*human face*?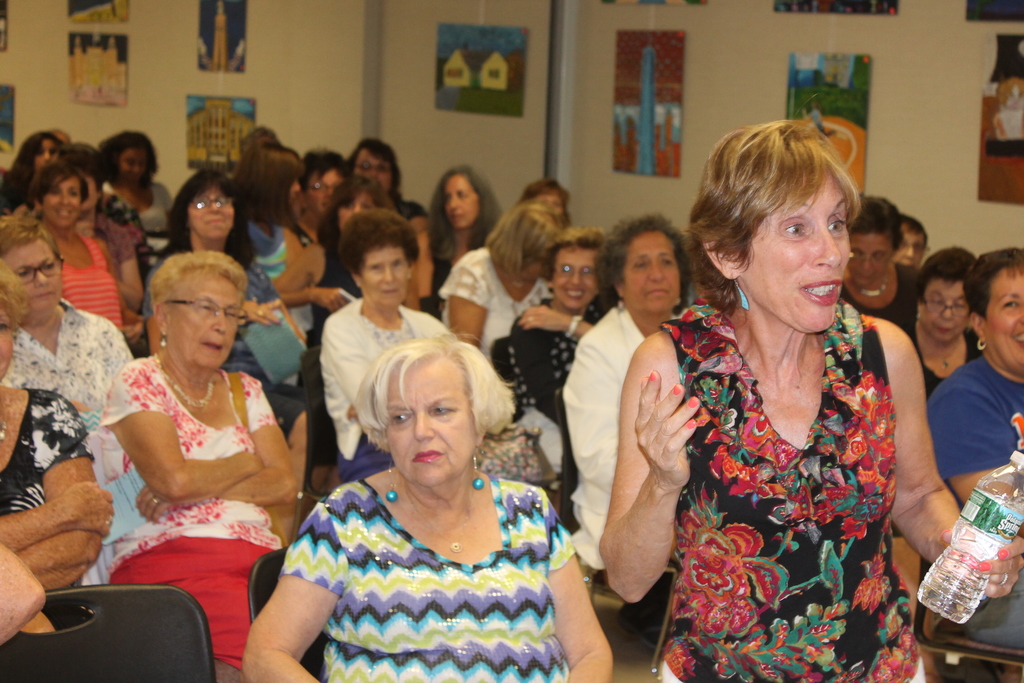
left=2, top=302, right=10, bottom=382
